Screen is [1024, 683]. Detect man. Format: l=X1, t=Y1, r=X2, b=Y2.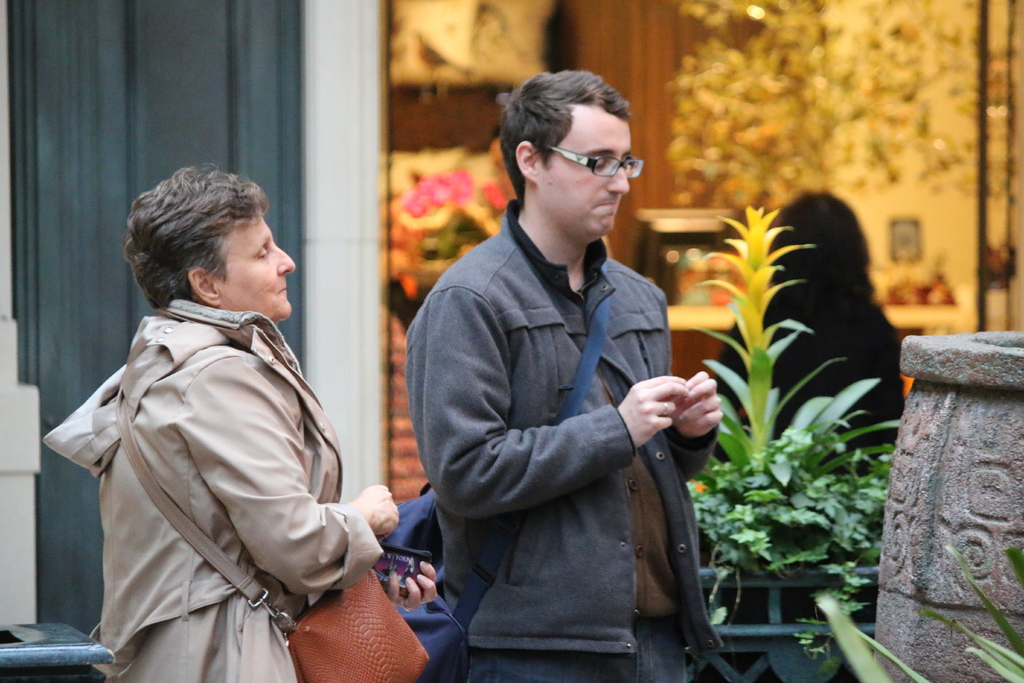
l=415, t=88, r=744, b=682.
